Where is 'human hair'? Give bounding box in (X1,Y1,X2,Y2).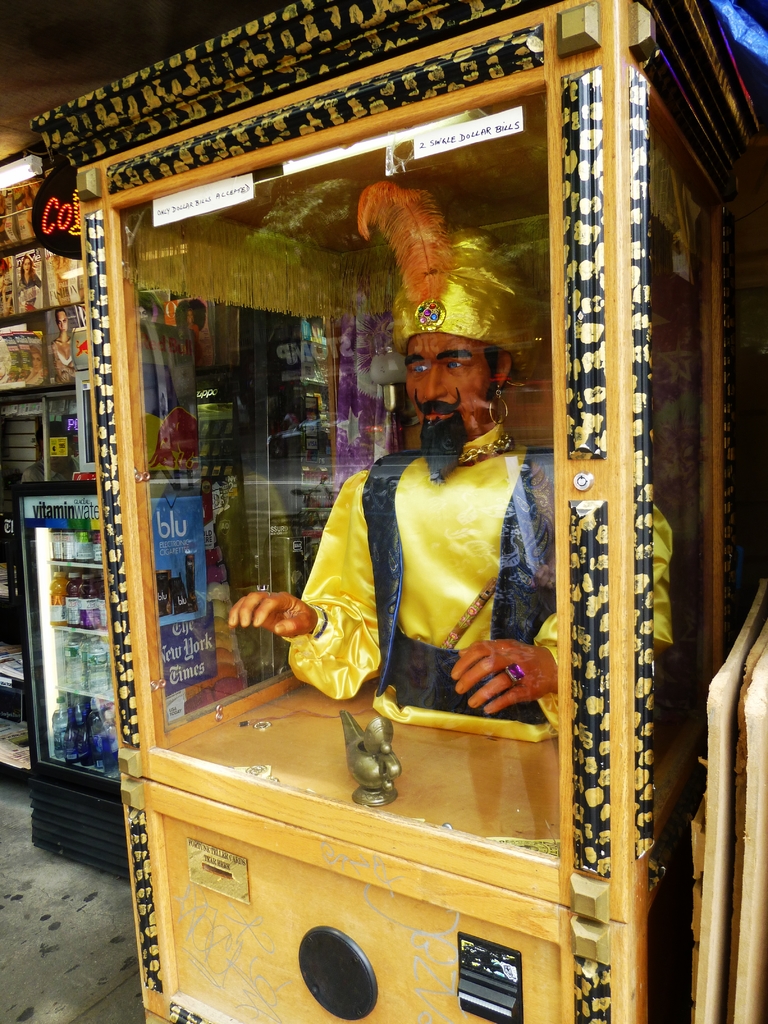
(485,349,504,377).
